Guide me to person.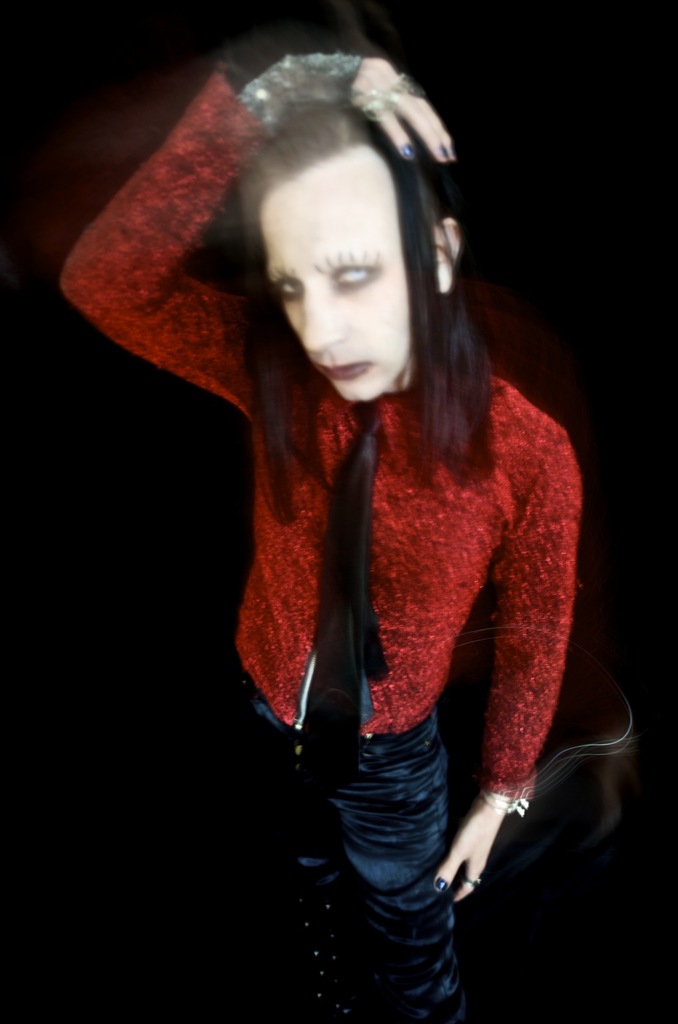
Guidance: 75/54/600/990.
